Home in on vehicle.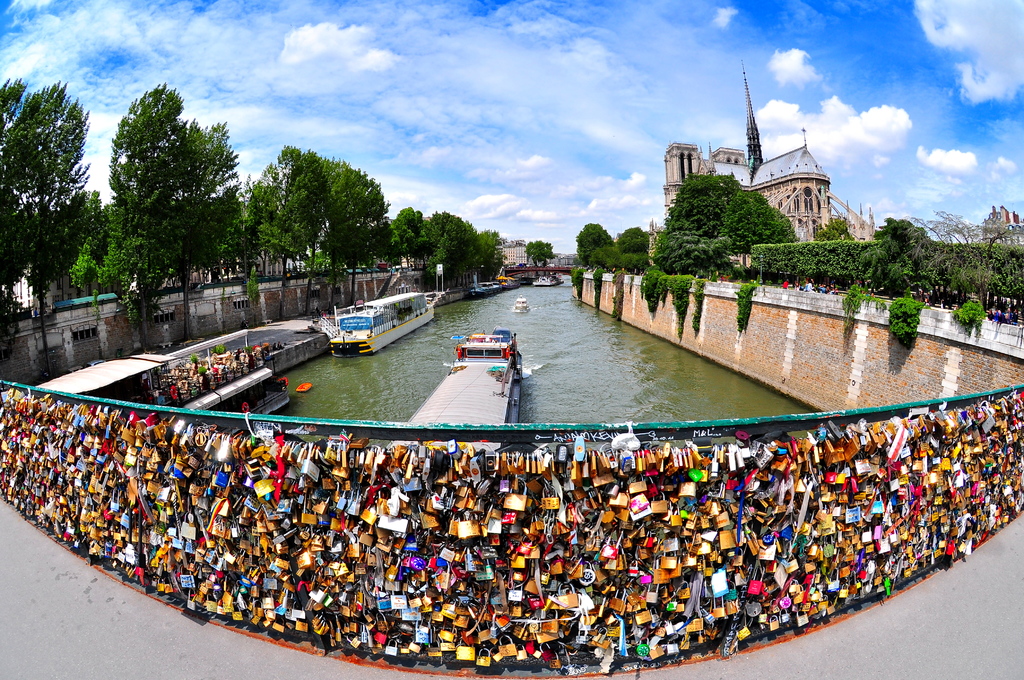
Homed in at Rect(403, 327, 518, 439).
